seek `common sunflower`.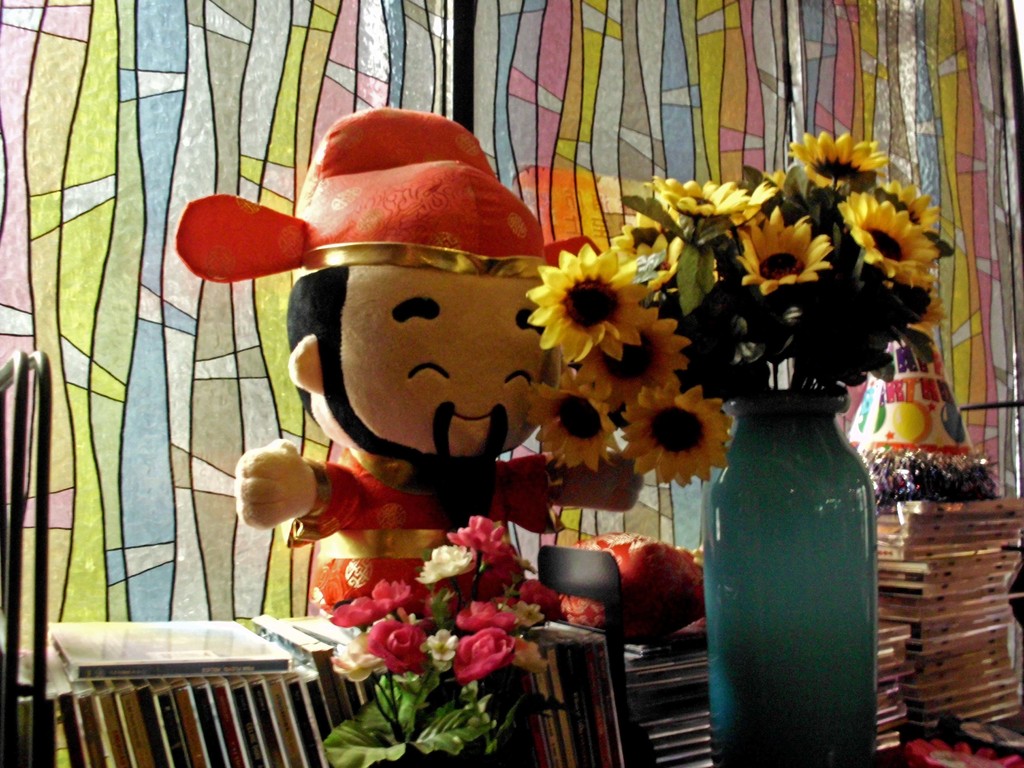
622, 378, 726, 484.
